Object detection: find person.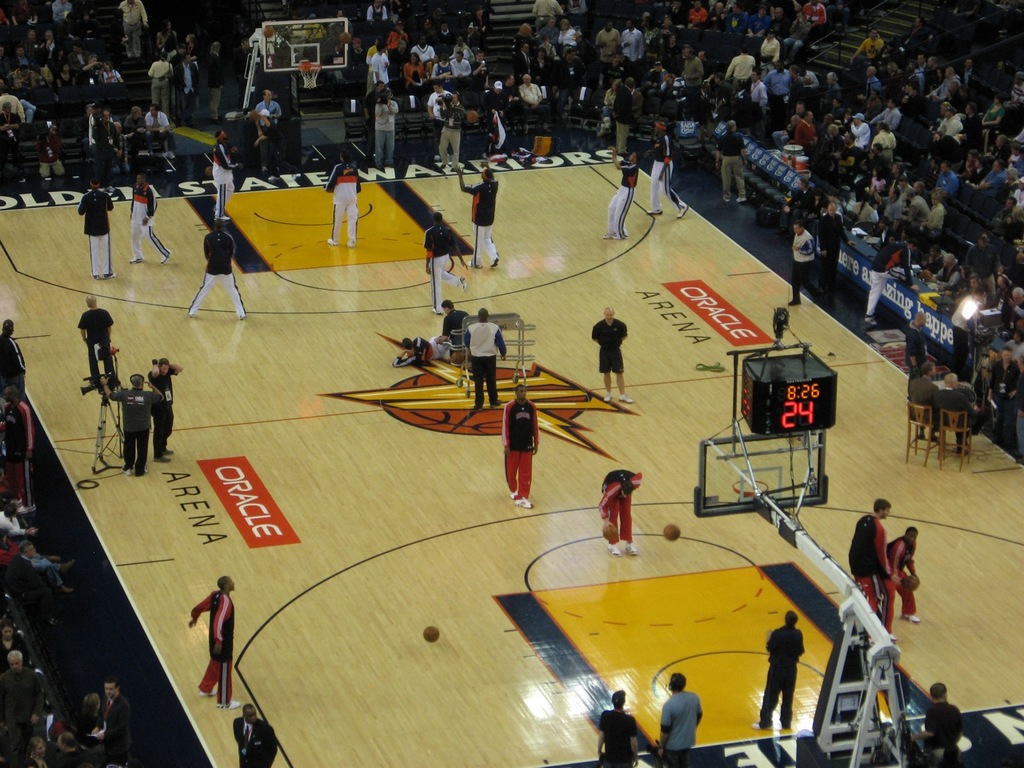
left=594, top=463, right=651, bottom=566.
